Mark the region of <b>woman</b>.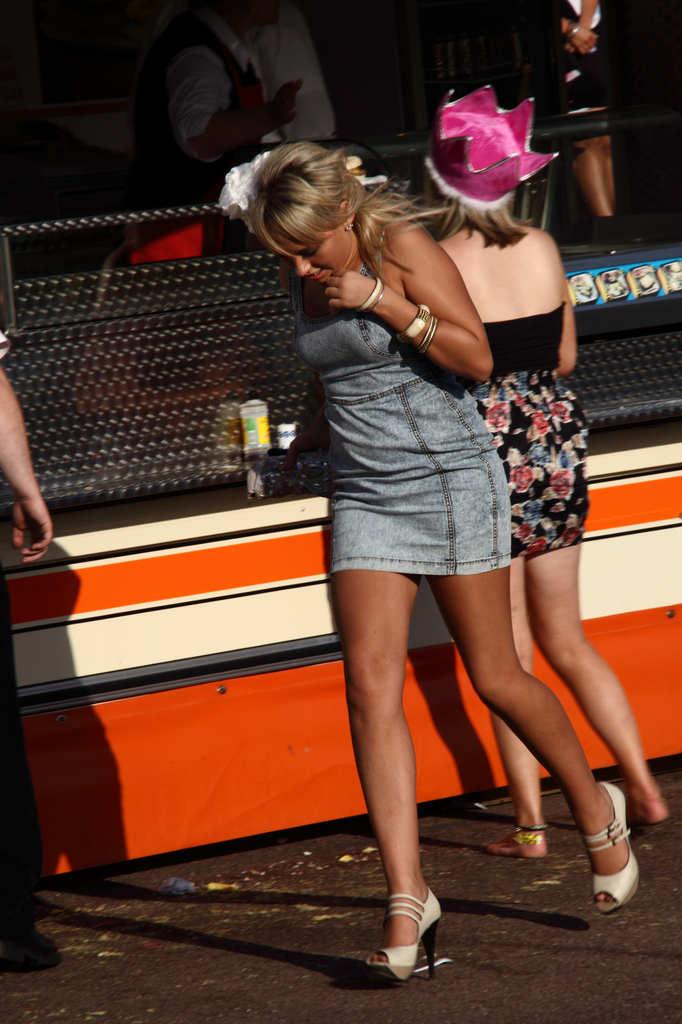
Region: (416, 84, 680, 861).
